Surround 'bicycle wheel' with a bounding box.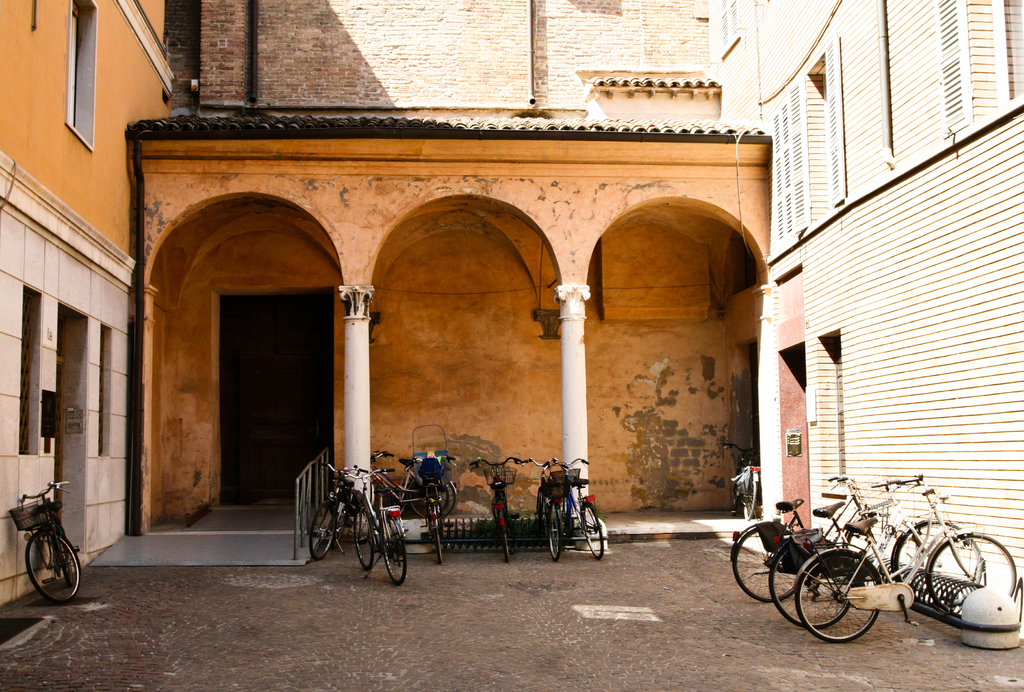
[x1=351, y1=502, x2=374, y2=573].
